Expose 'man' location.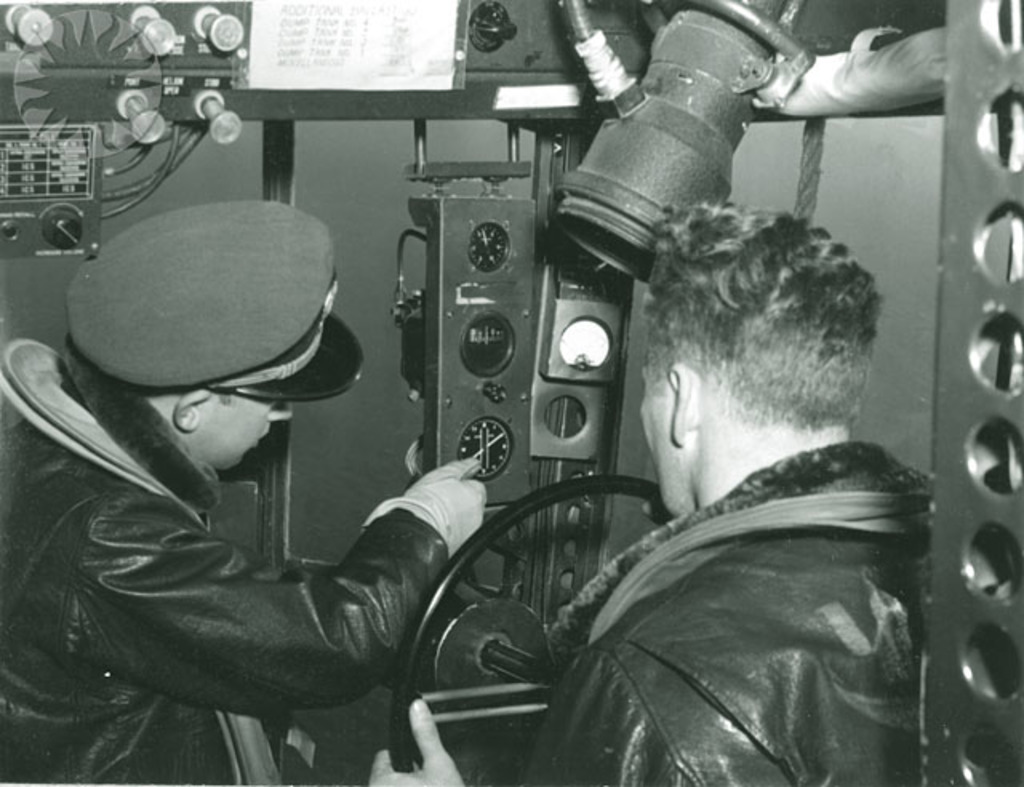
Exposed at 0:200:486:785.
